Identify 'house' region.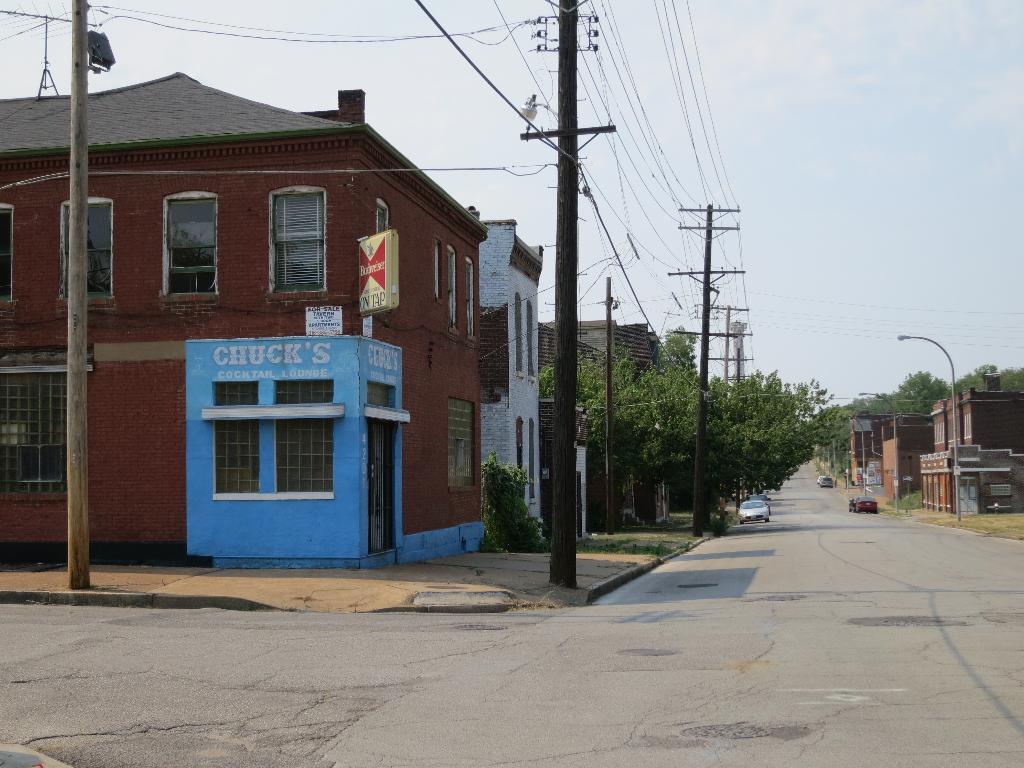
Region: {"left": 41, "top": 36, "right": 511, "bottom": 600}.
